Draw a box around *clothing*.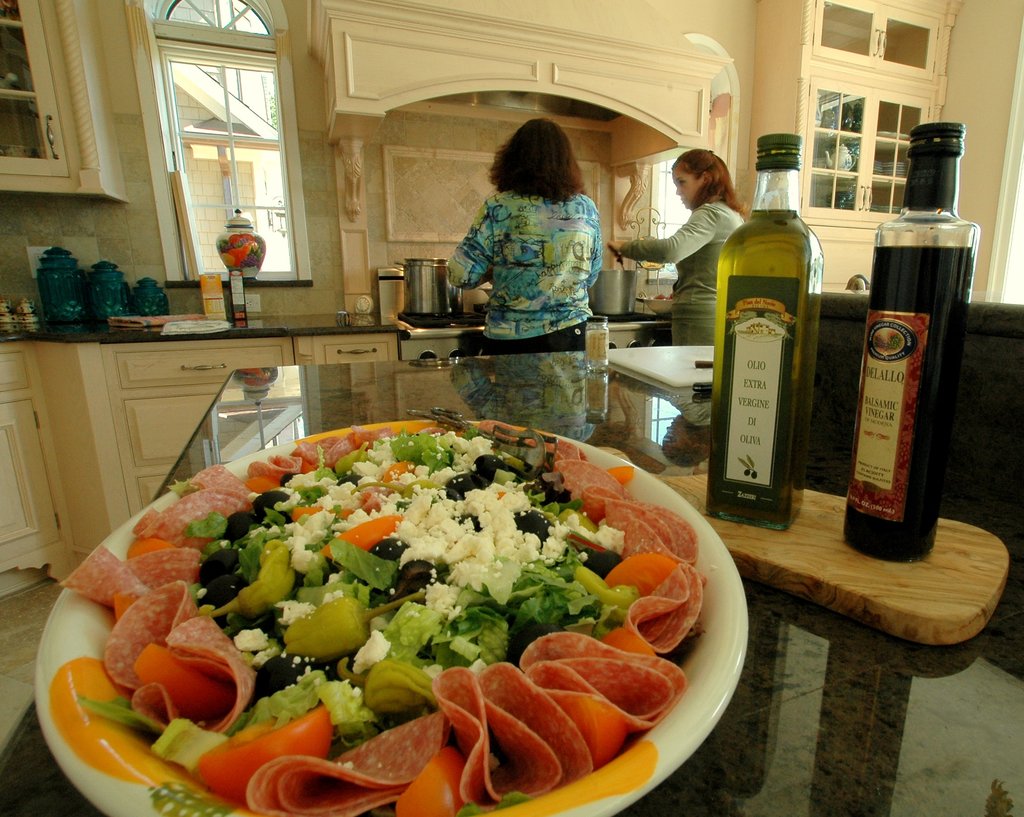
[442,193,601,357].
